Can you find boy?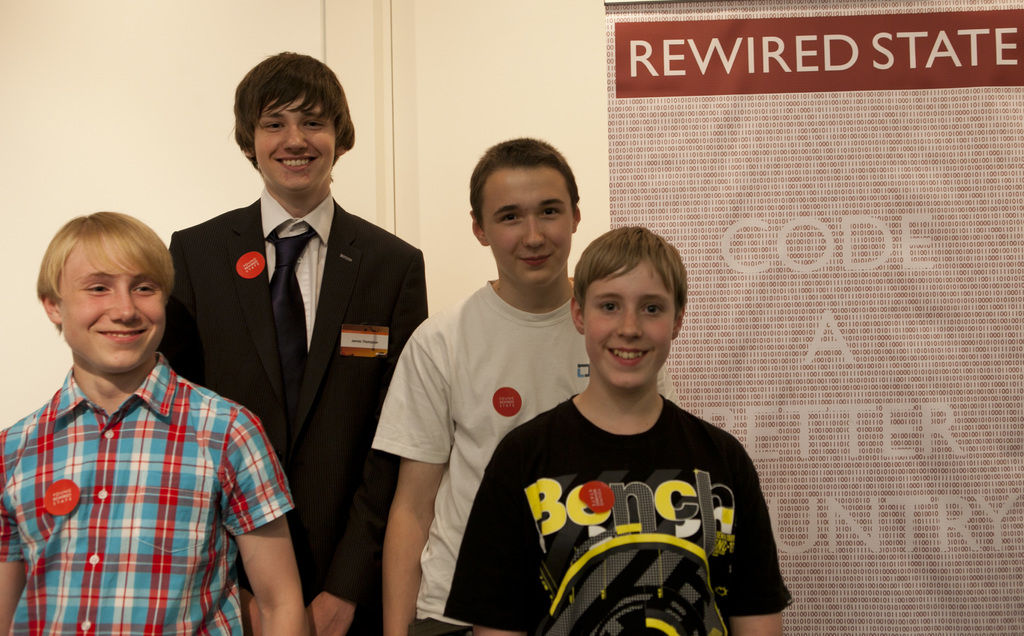
Yes, bounding box: bbox(0, 208, 314, 635).
